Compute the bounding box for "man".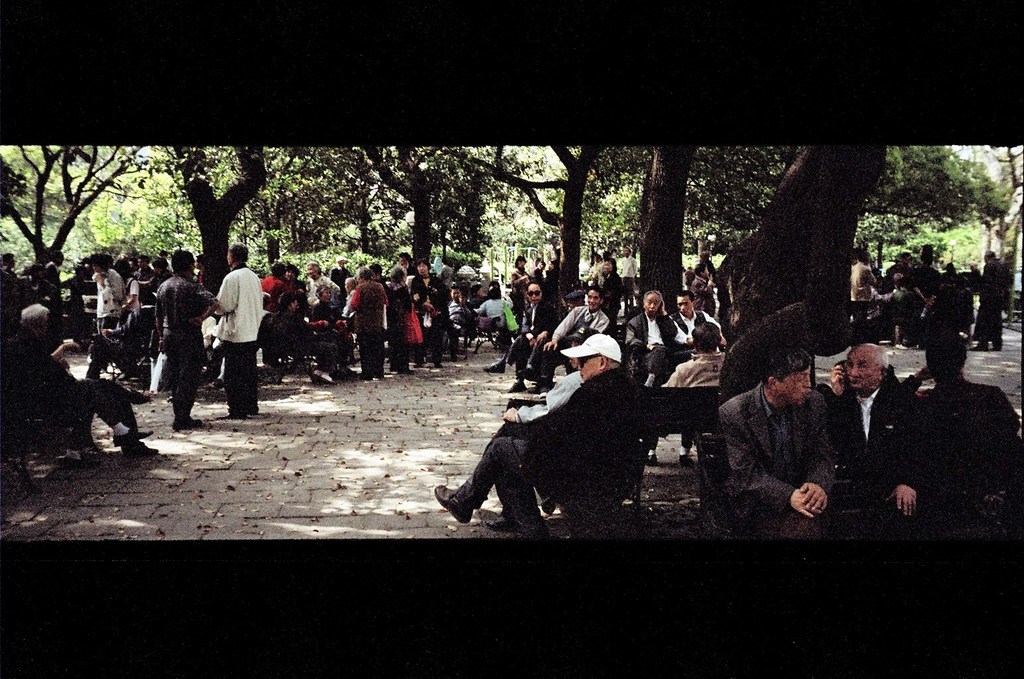
716,346,836,542.
